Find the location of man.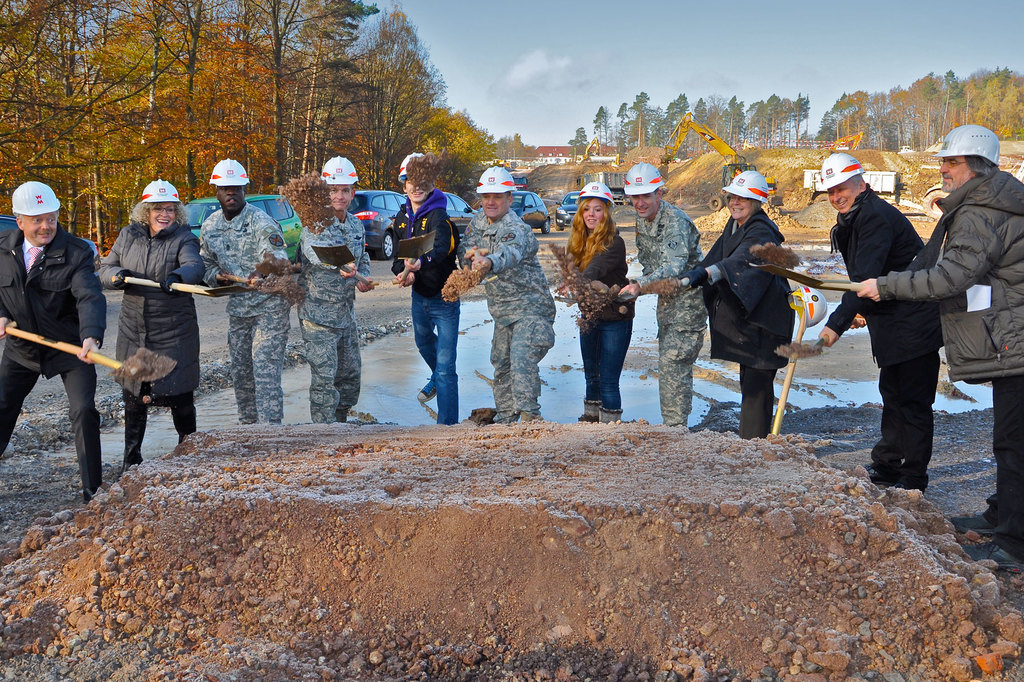
Location: Rect(5, 182, 118, 504).
